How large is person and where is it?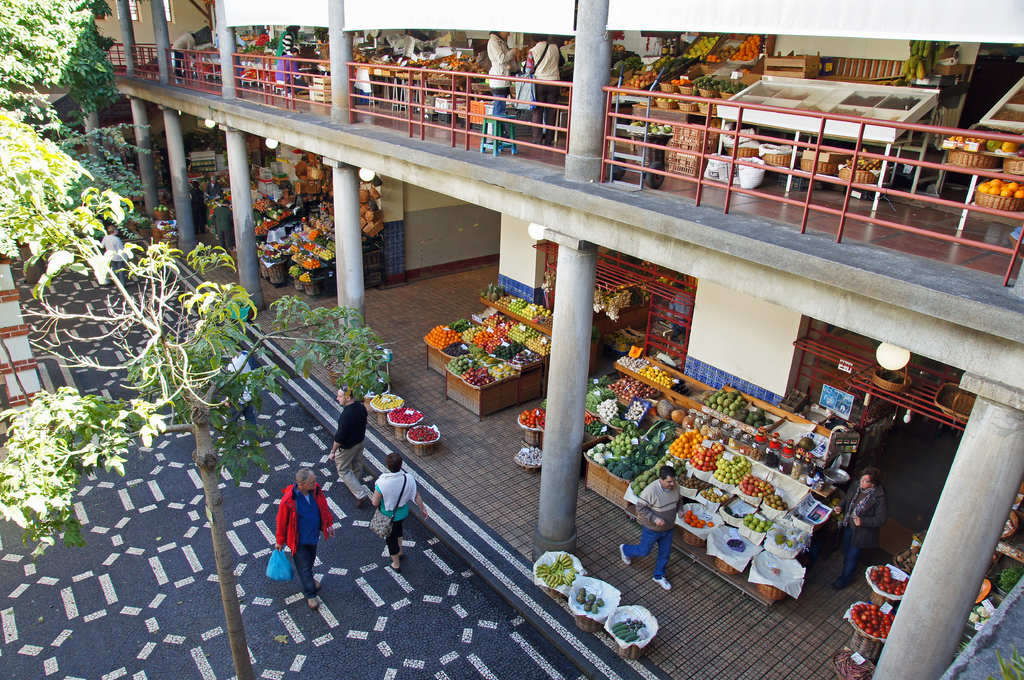
Bounding box: pyautogui.locateOnScreen(483, 28, 522, 129).
